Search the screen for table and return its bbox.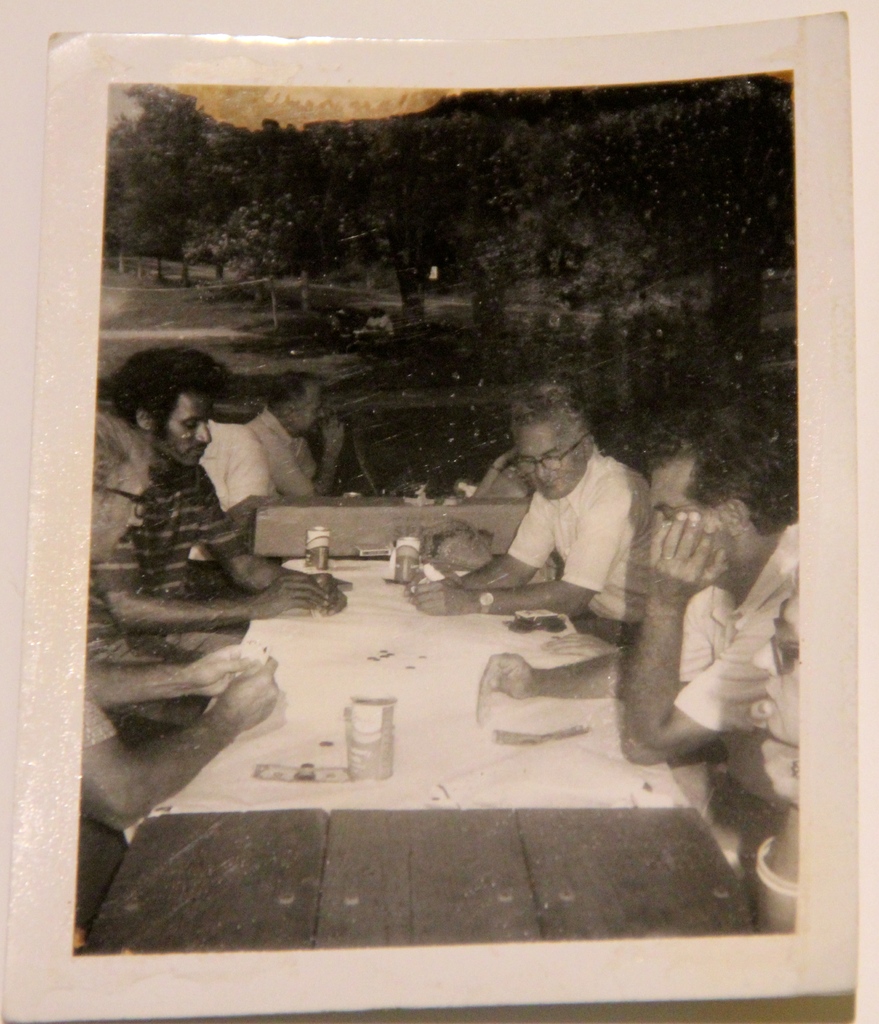
Found: 90/554/755/953.
